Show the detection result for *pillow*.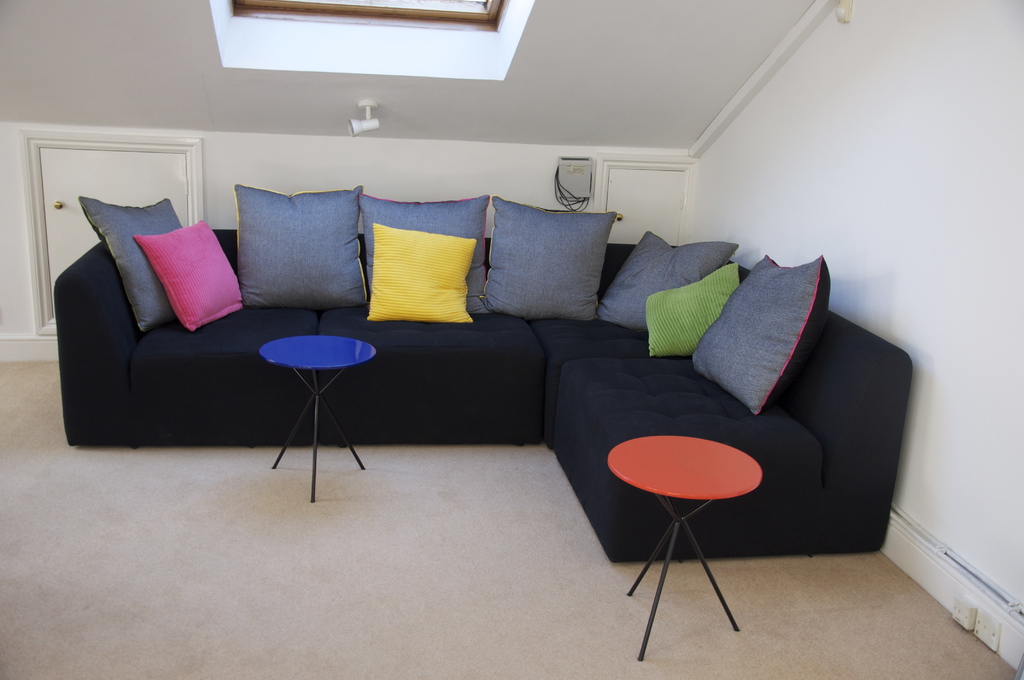
[643,261,740,358].
